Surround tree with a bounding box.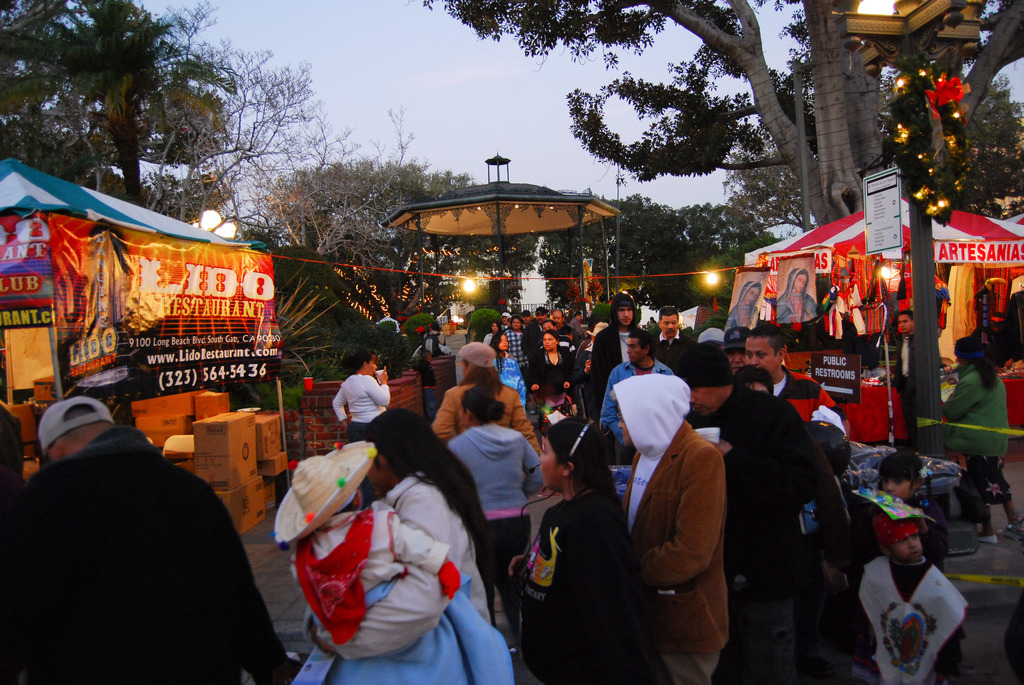
Rect(0, 0, 225, 209).
